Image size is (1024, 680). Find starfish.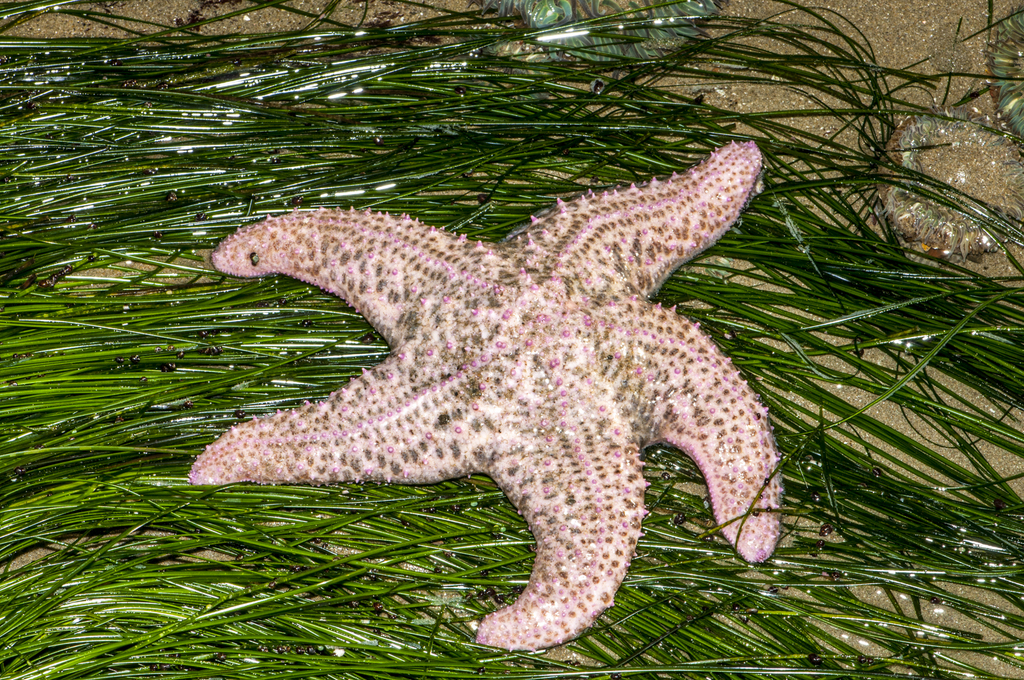
{"x1": 187, "y1": 135, "x2": 778, "y2": 654}.
